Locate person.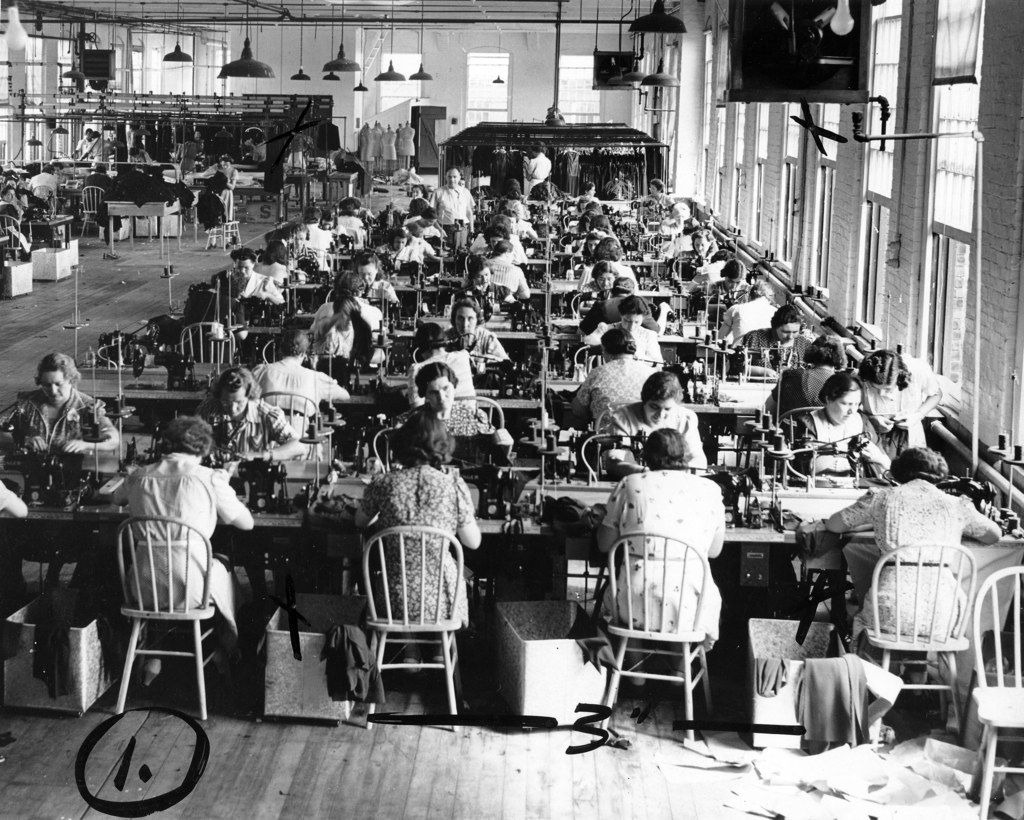
Bounding box: rect(392, 358, 517, 460).
